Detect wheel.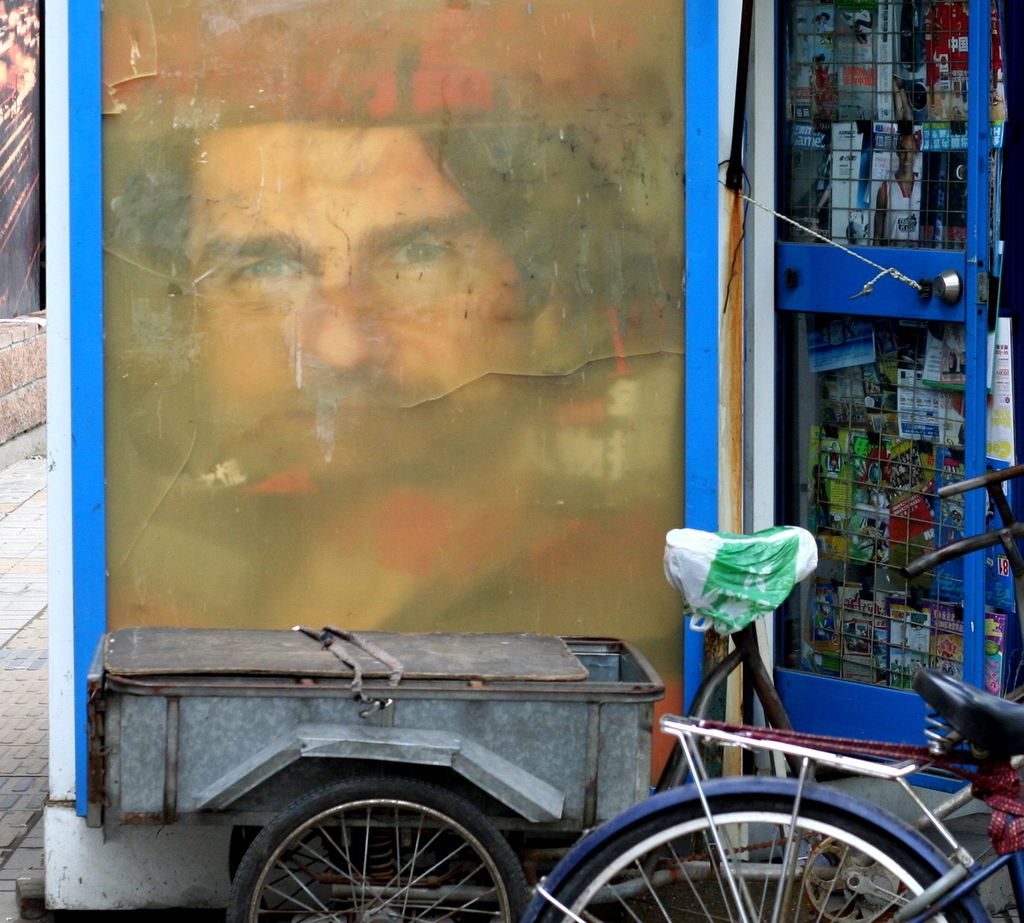
Detected at [236, 800, 527, 914].
